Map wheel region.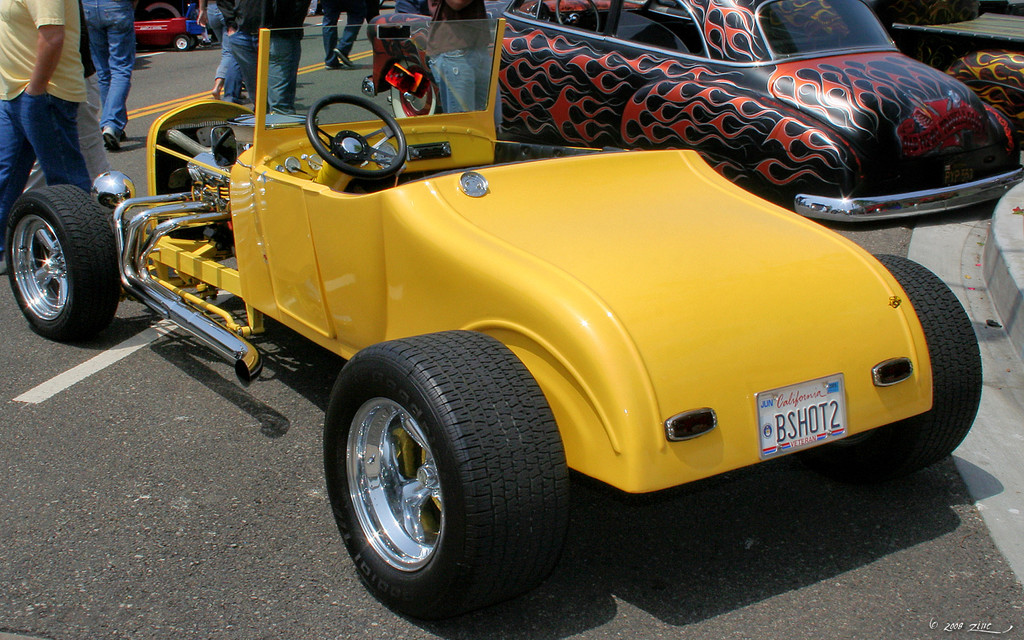
Mapped to left=6, top=184, right=124, bottom=344.
